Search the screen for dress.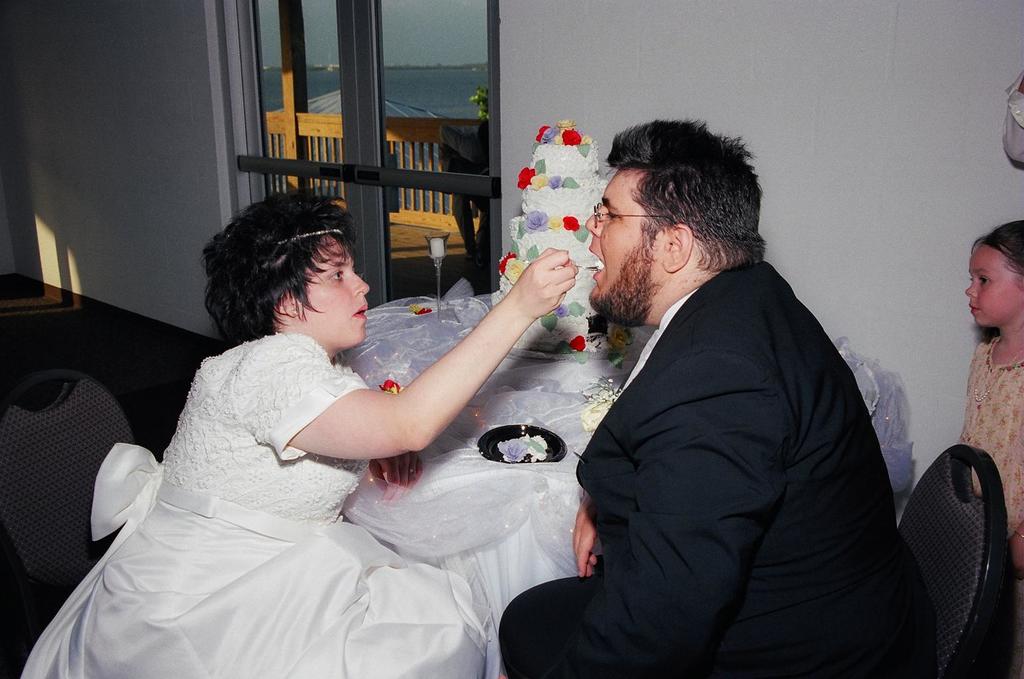
Found at (x1=23, y1=333, x2=492, y2=678).
